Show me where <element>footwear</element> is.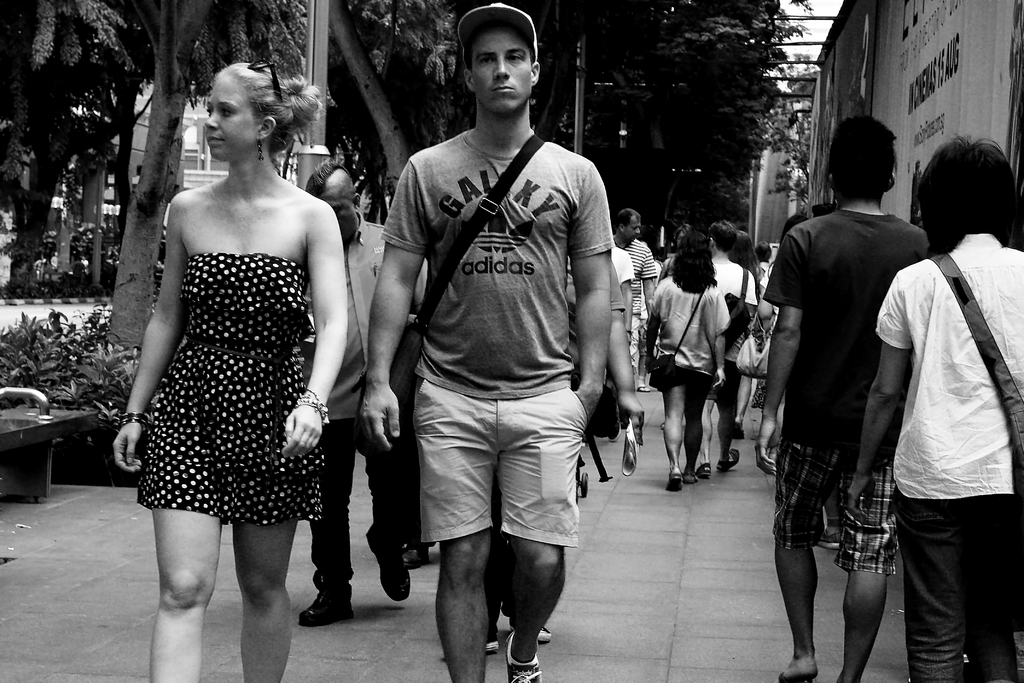
<element>footwear</element> is at crop(621, 415, 641, 478).
